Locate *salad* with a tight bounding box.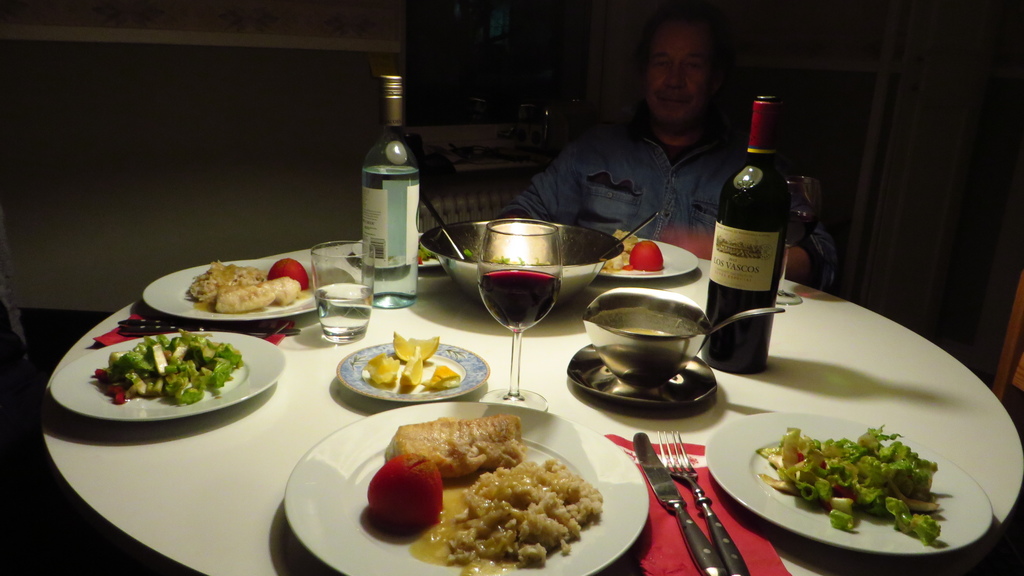
{"left": 85, "top": 330, "right": 246, "bottom": 406}.
